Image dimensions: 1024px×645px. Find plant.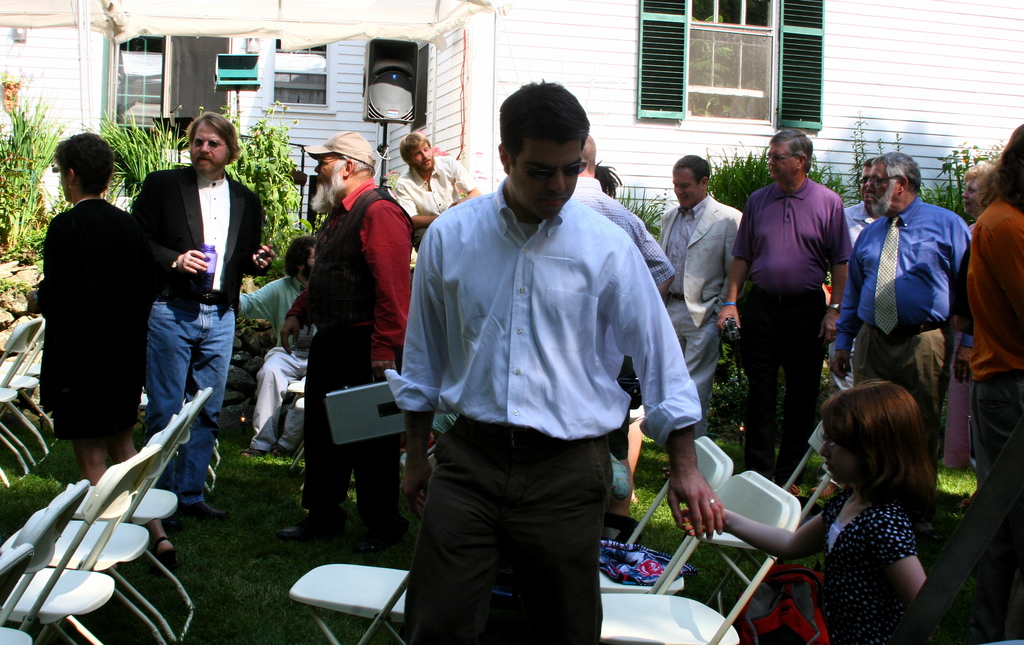
{"left": 922, "top": 136, "right": 971, "bottom": 218}.
